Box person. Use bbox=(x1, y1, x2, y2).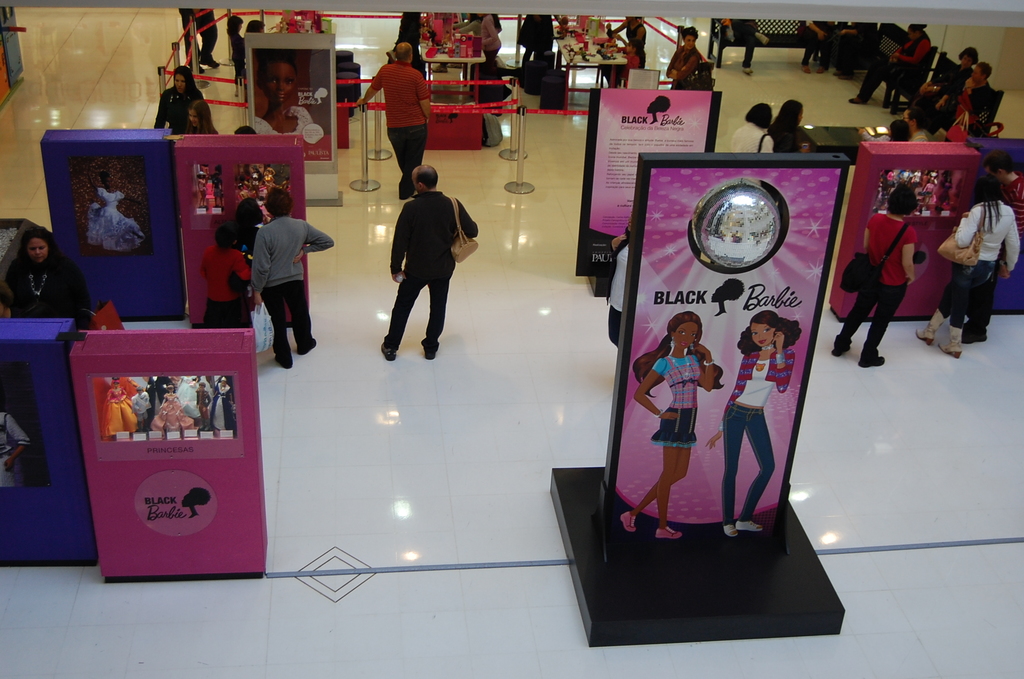
bbox=(951, 147, 1023, 345).
